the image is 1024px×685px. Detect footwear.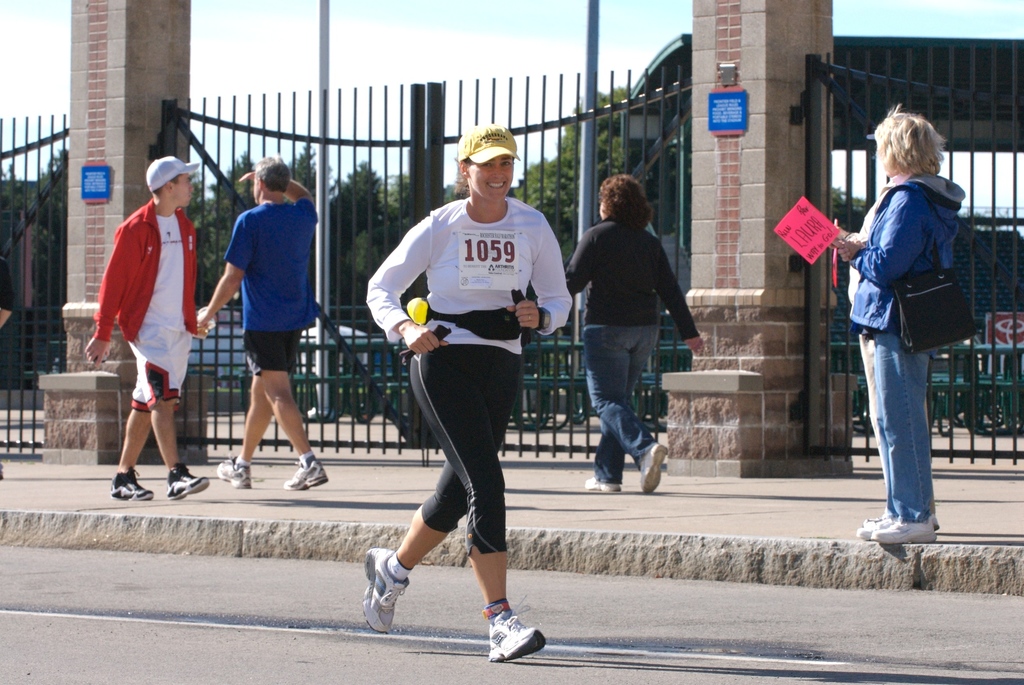
Detection: (x1=107, y1=469, x2=156, y2=505).
